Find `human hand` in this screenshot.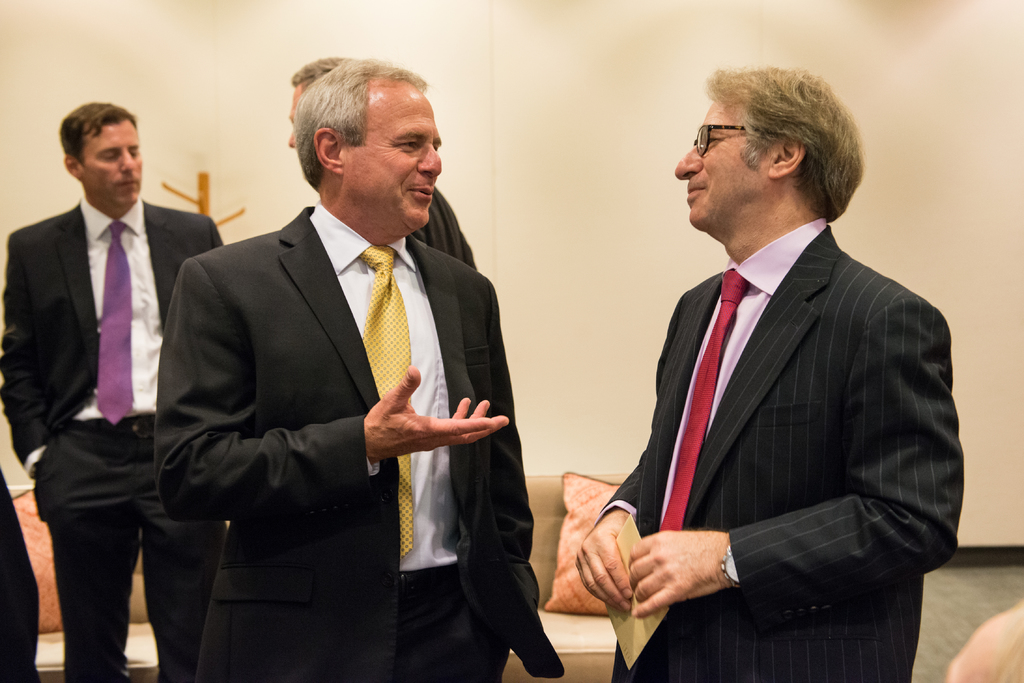
The bounding box for `human hand` is locate(630, 529, 730, 620).
